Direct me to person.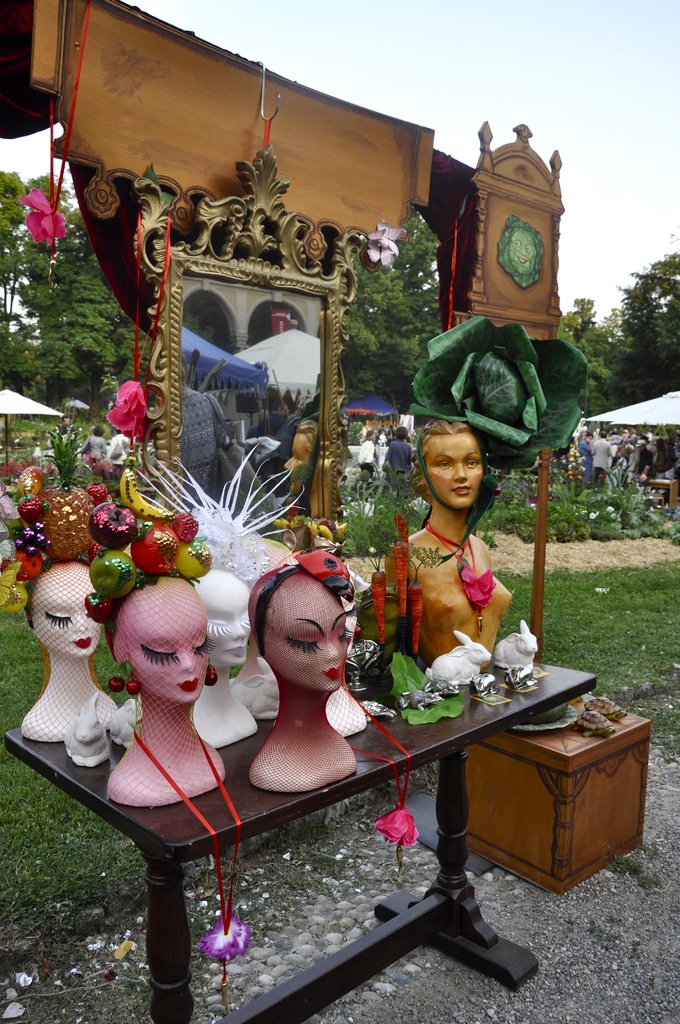
Direction: 20/559/117/743.
